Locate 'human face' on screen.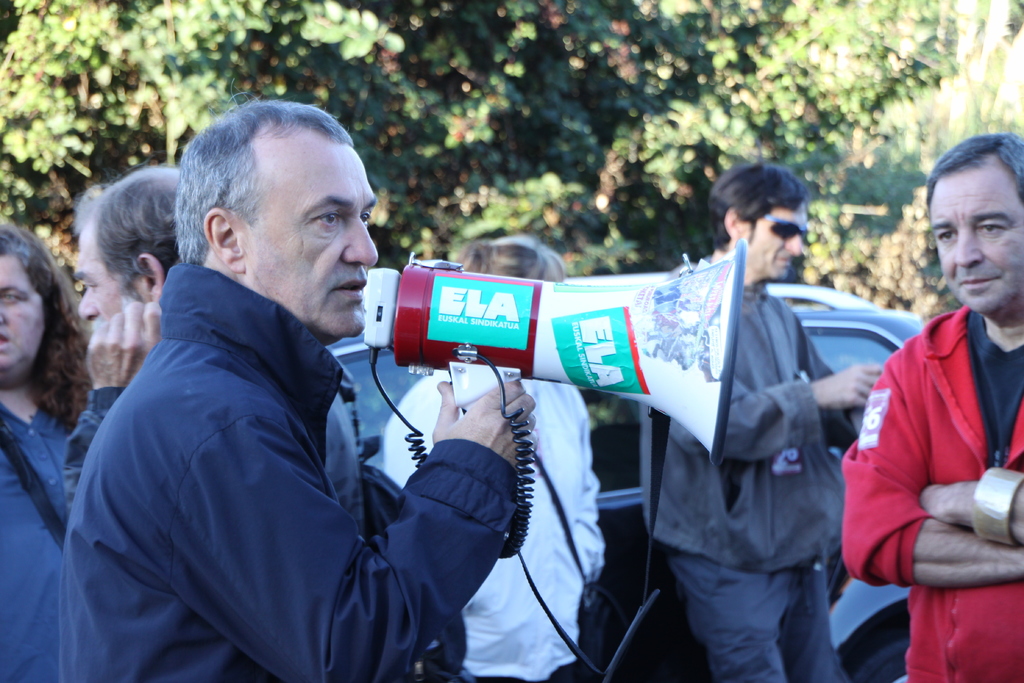
On screen at [927,165,990,310].
